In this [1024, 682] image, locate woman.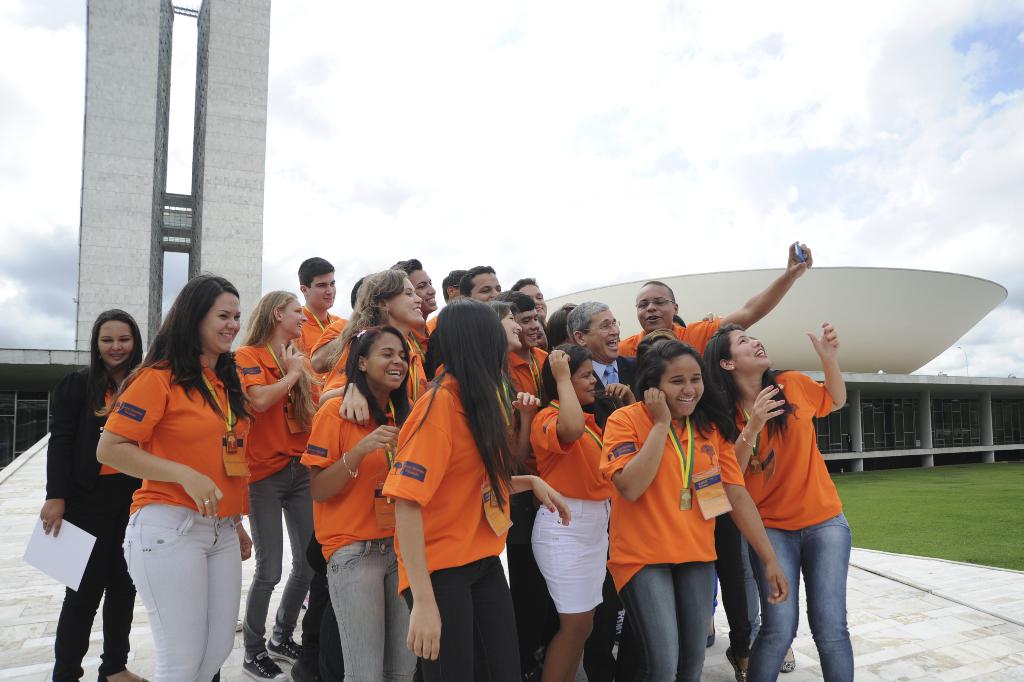
Bounding box: region(41, 307, 148, 681).
